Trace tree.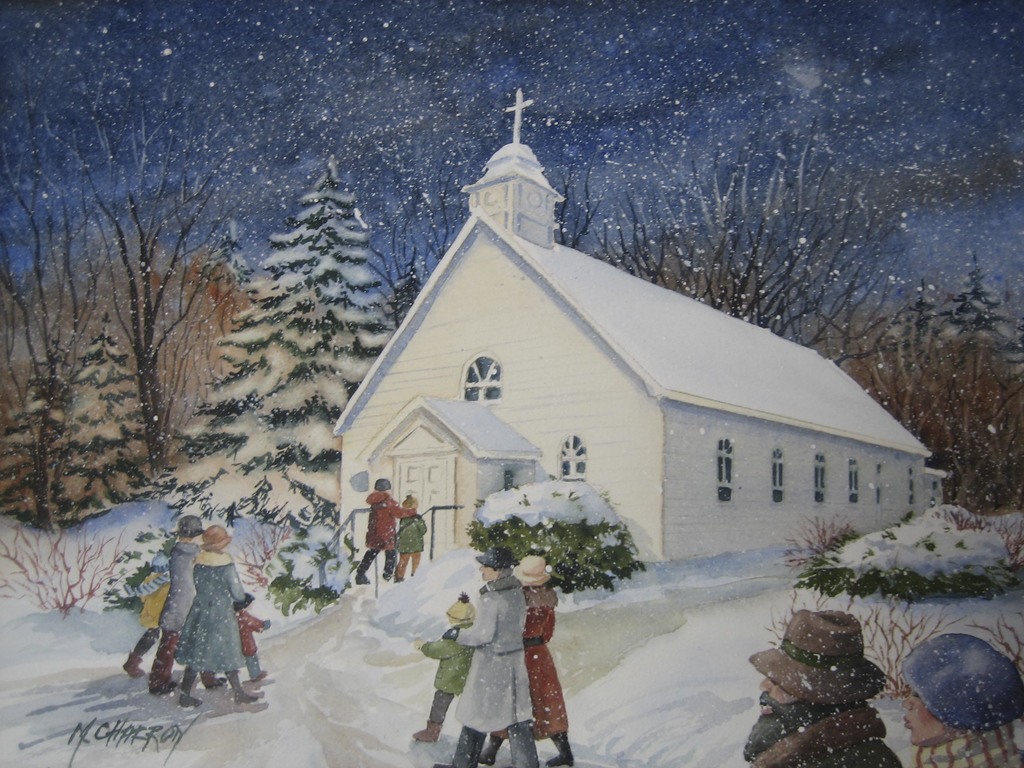
Traced to box(949, 239, 1017, 352).
